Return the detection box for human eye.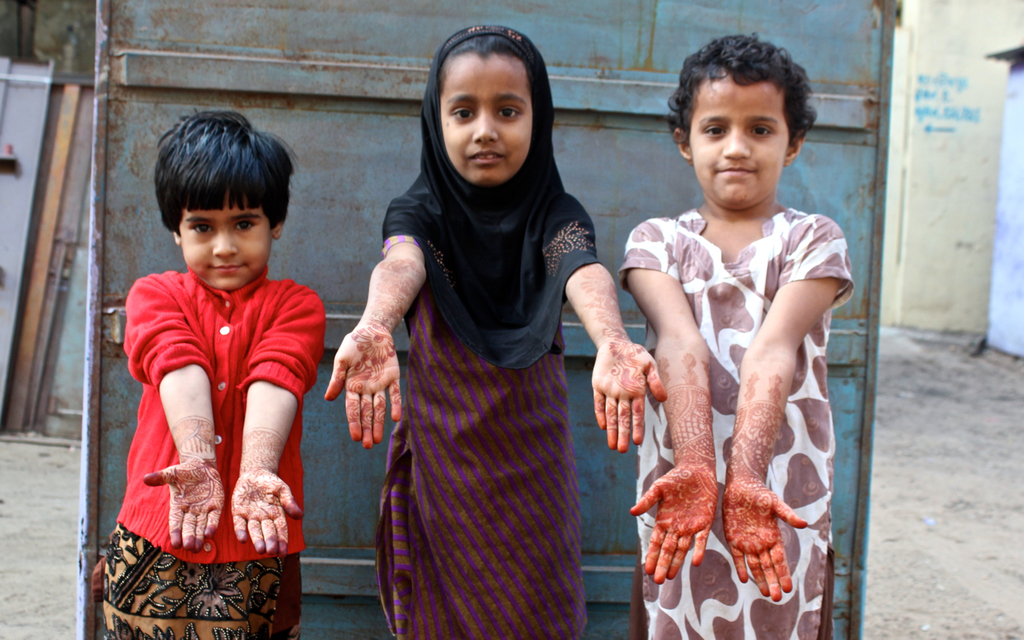
{"left": 752, "top": 126, "right": 774, "bottom": 142}.
